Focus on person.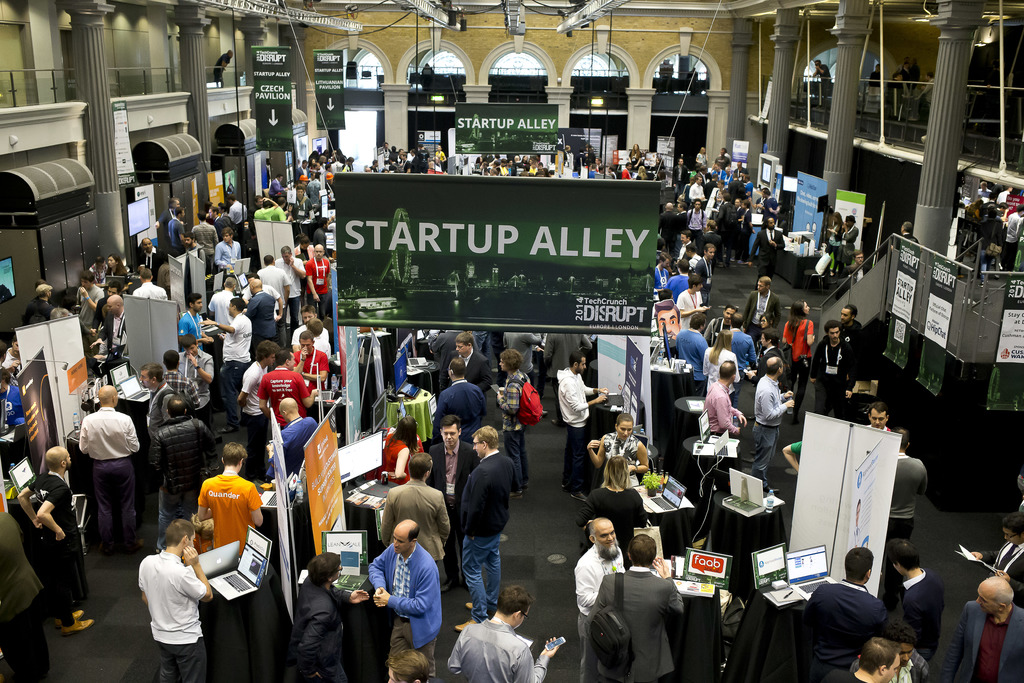
Focused at [x1=209, y1=47, x2=232, y2=89].
